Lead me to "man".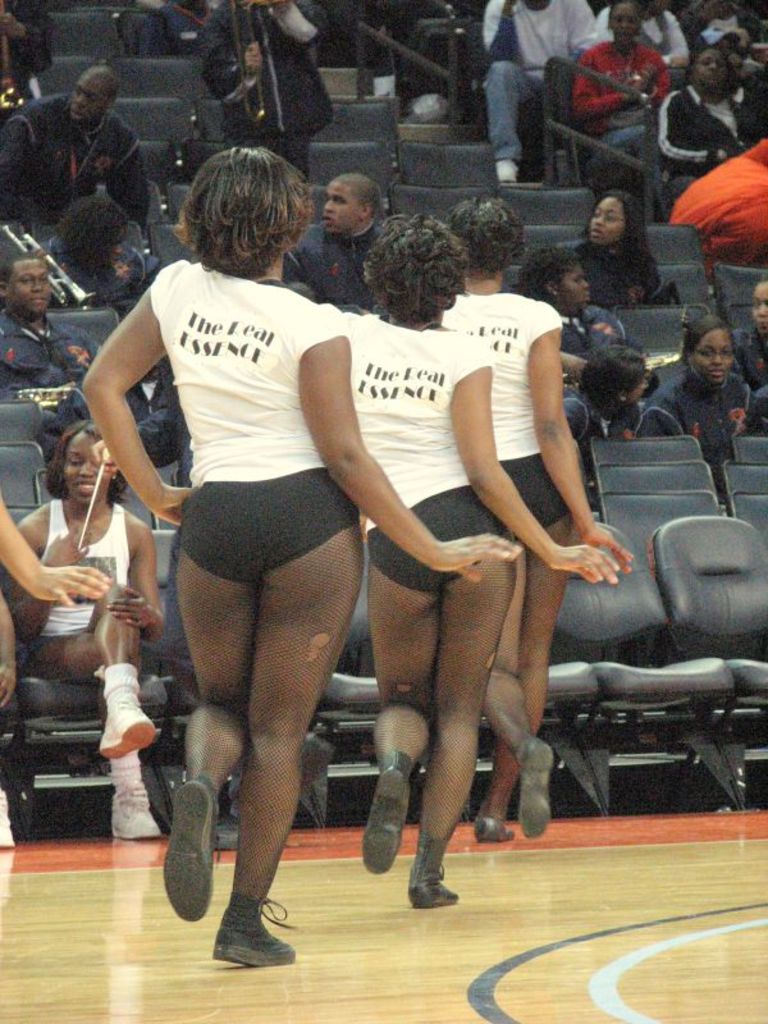
Lead to rect(0, 243, 118, 449).
